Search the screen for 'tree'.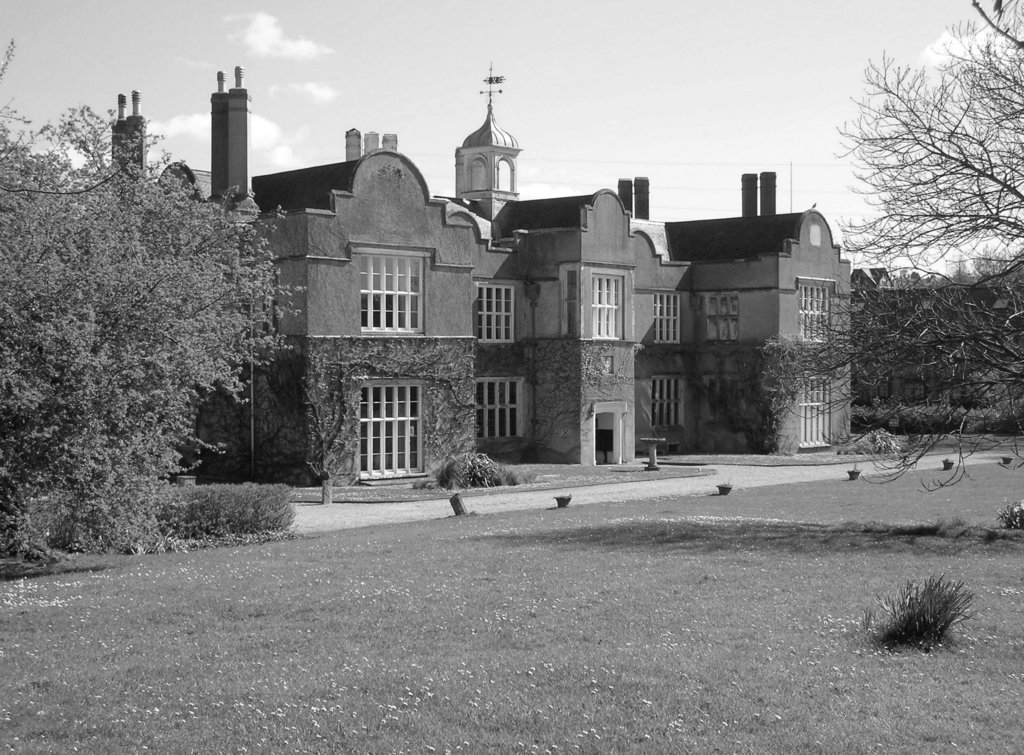
Found at x1=271 y1=335 x2=465 y2=501.
